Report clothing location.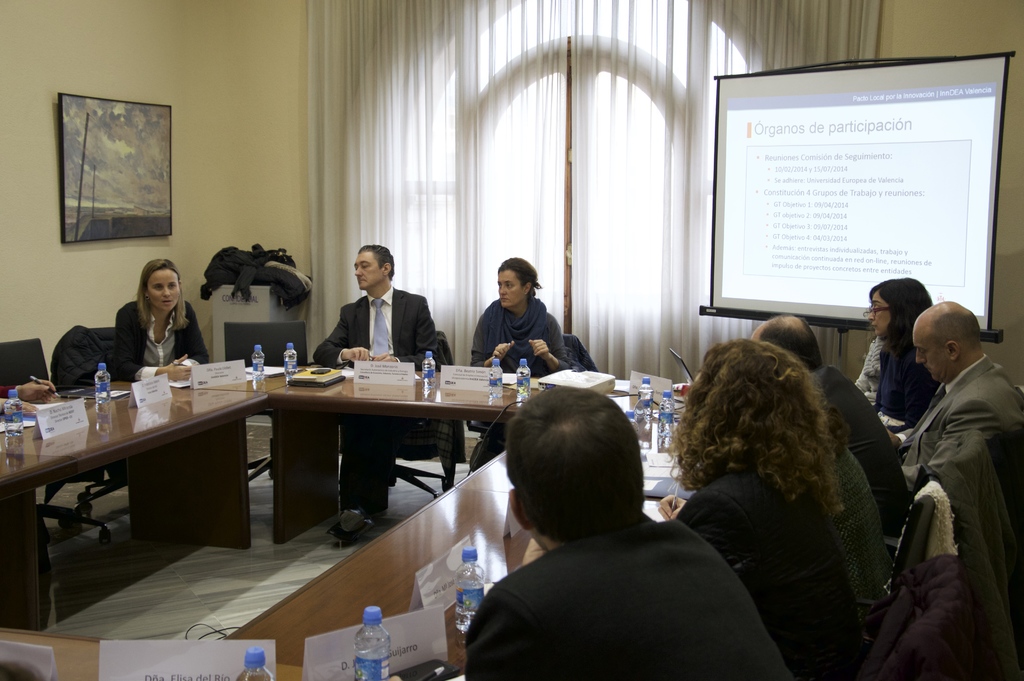
Report: bbox=[468, 300, 568, 456].
